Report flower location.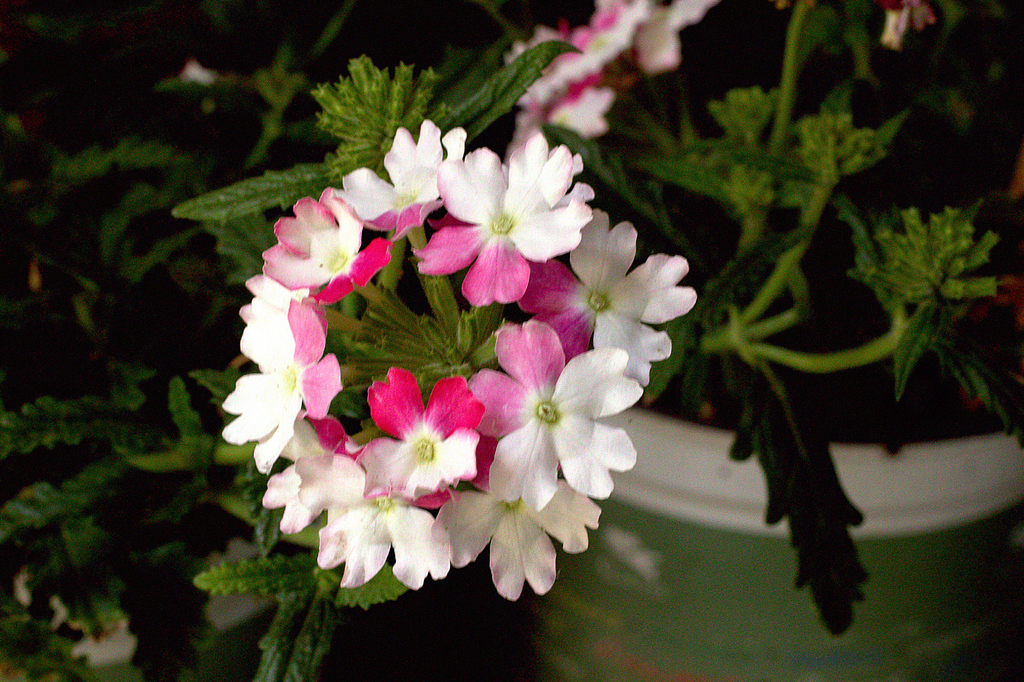
Report: x1=430 y1=432 x2=606 y2=605.
